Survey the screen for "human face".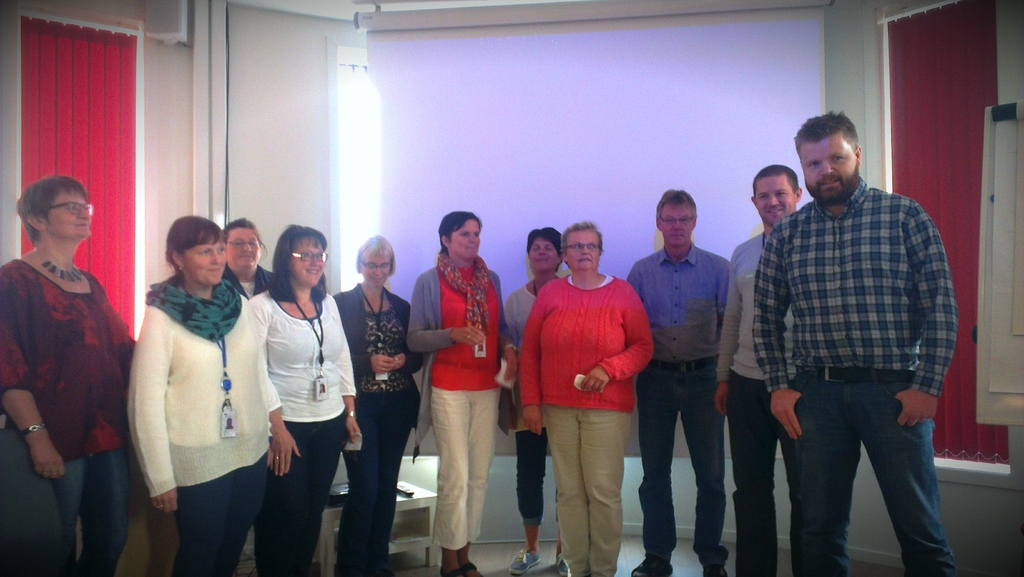
Survey found: detection(230, 229, 267, 269).
